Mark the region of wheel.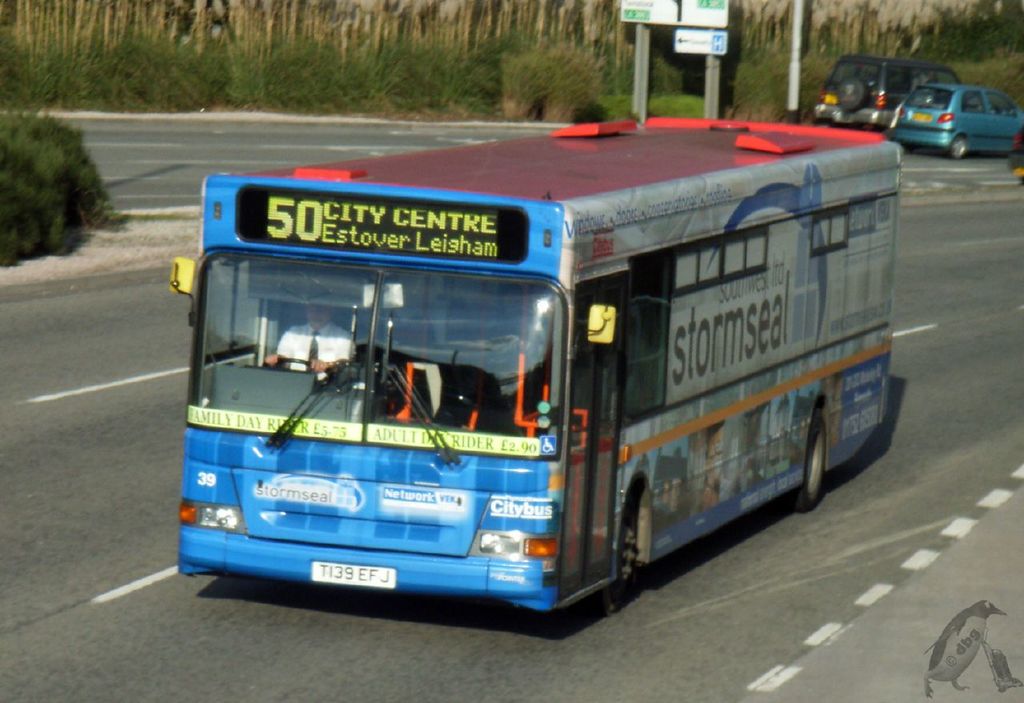
Region: bbox=[605, 508, 641, 603].
